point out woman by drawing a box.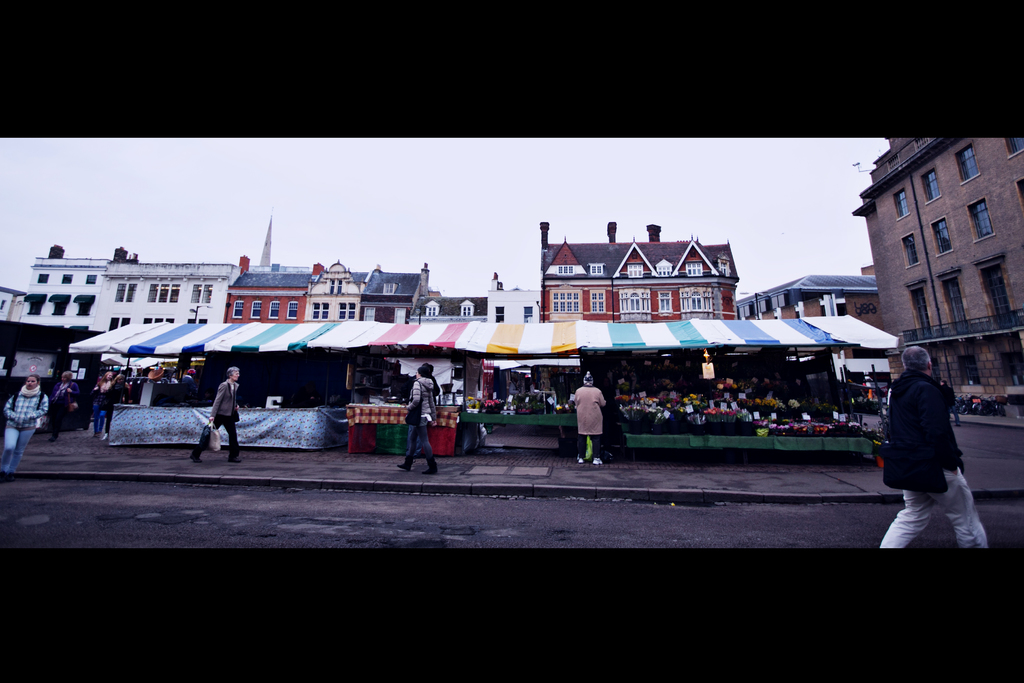
{"x1": 188, "y1": 365, "x2": 243, "y2": 463}.
